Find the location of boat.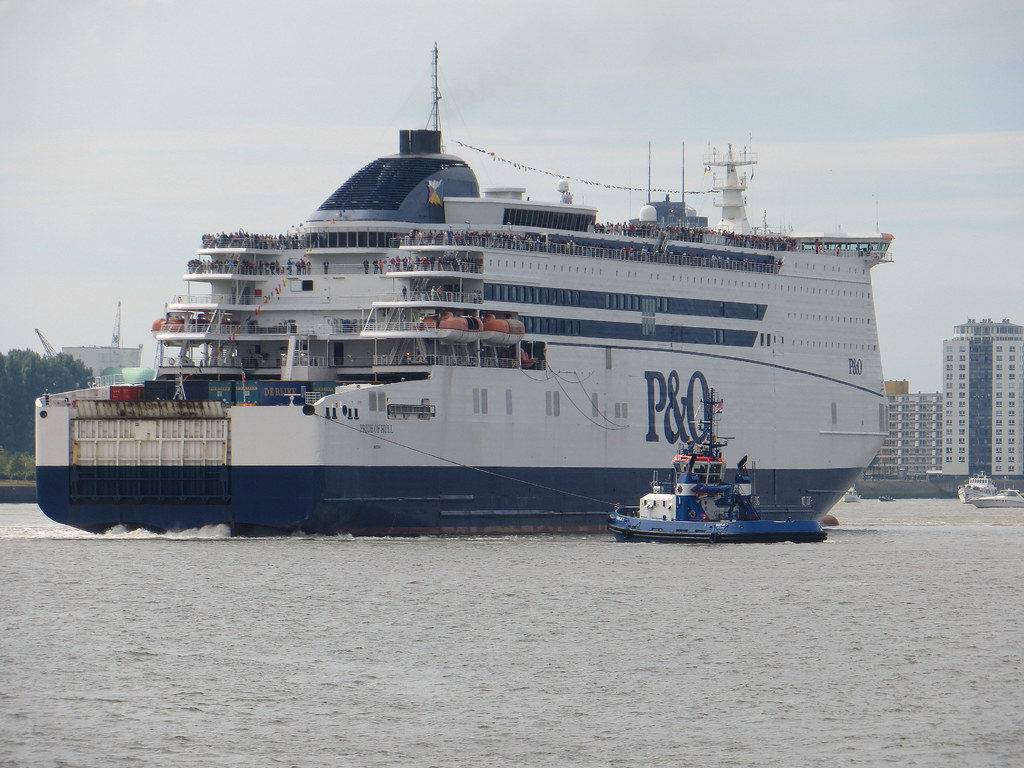
Location: <bbox>957, 469, 1002, 507</bbox>.
